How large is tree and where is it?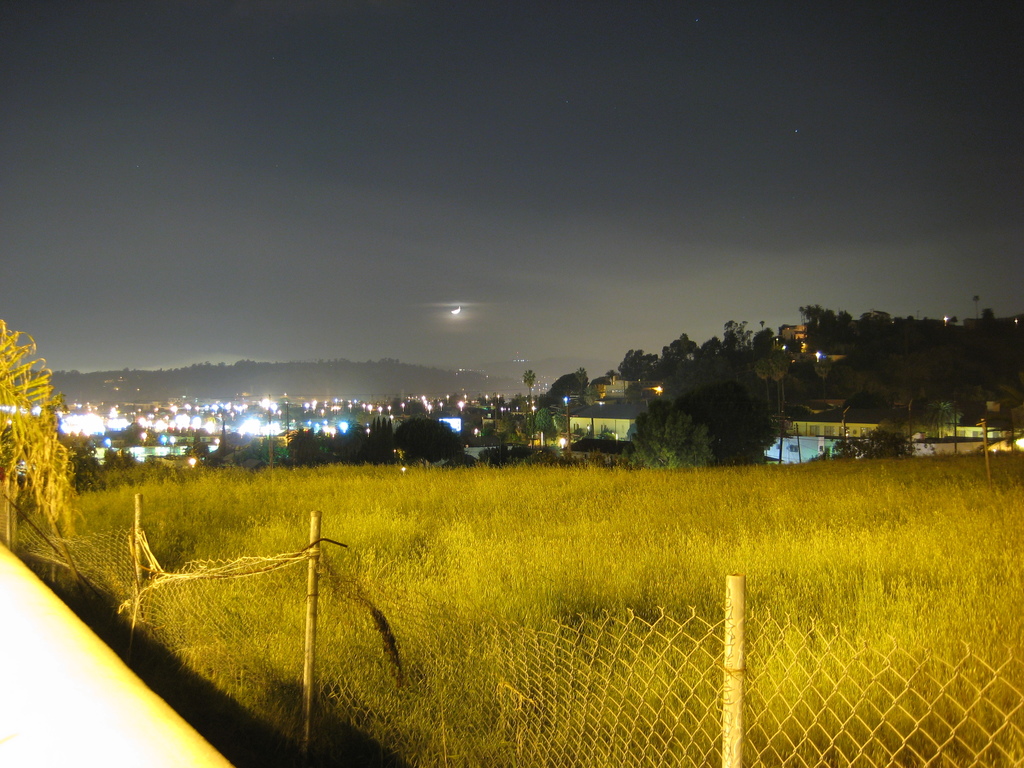
Bounding box: (left=516, top=362, right=533, bottom=410).
